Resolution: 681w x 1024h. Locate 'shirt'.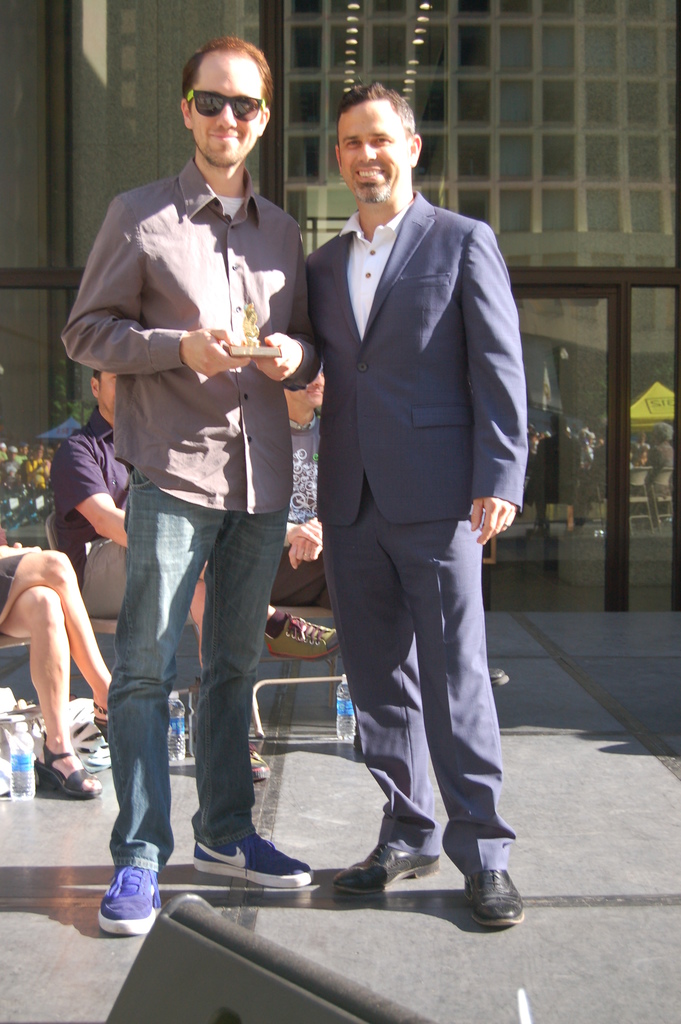
x1=60, y1=152, x2=318, y2=512.
